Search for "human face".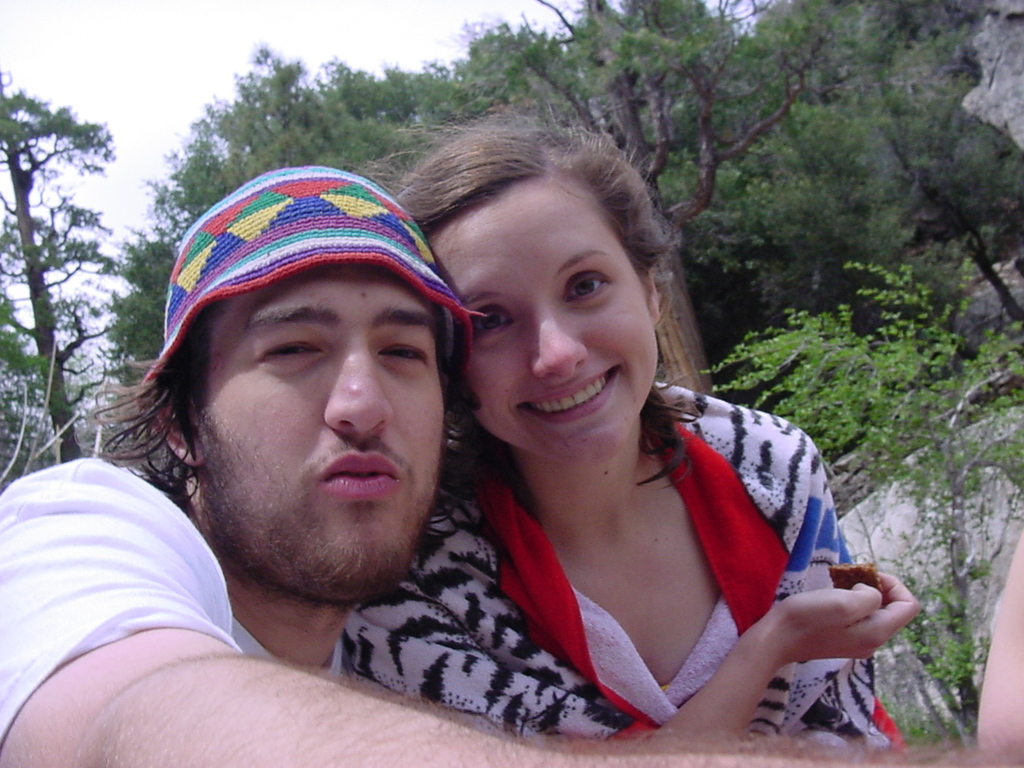
Found at (192, 270, 446, 598).
